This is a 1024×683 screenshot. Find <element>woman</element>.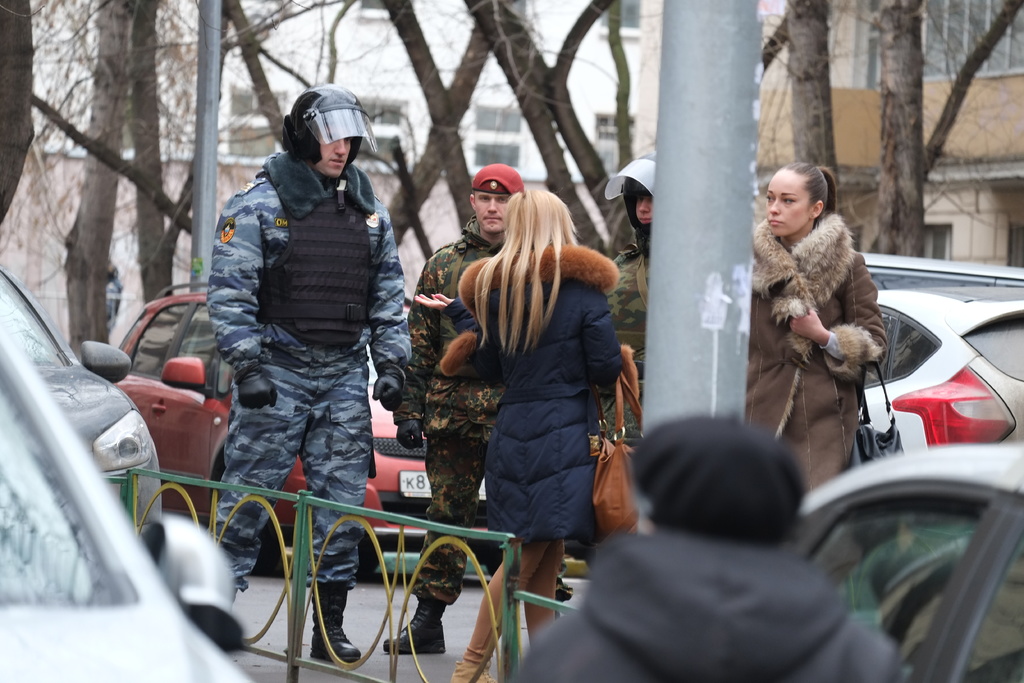
Bounding box: (436, 144, 625, 648).
